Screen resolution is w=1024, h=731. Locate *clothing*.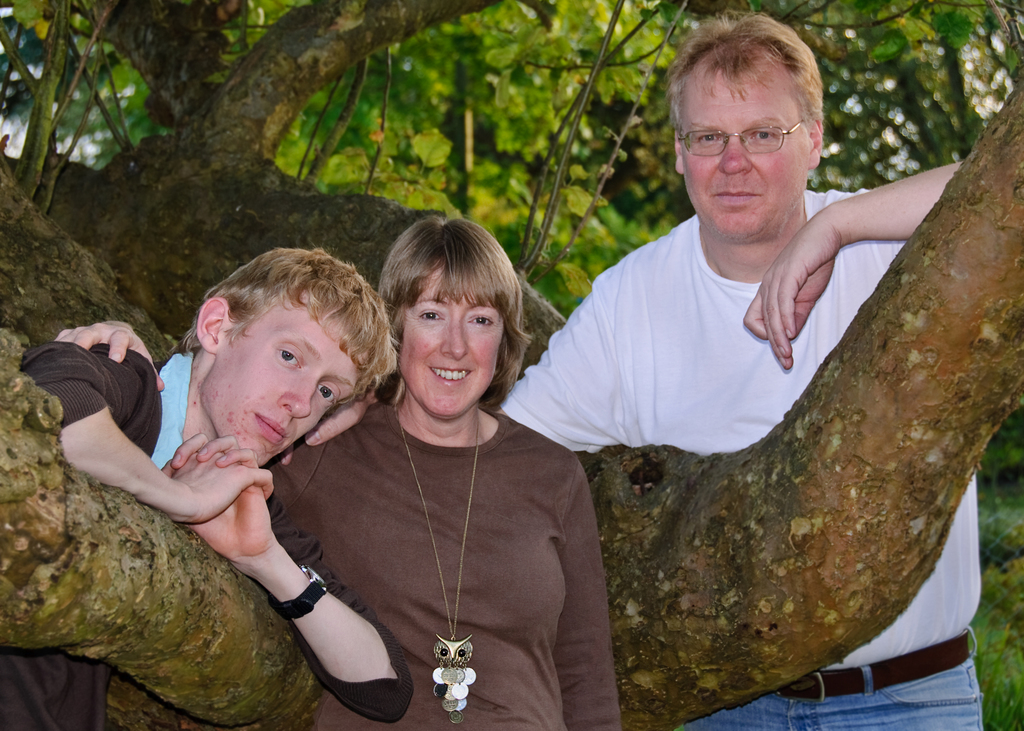
pyautogui.locateOnScreen(267, 394, 636, 730).
